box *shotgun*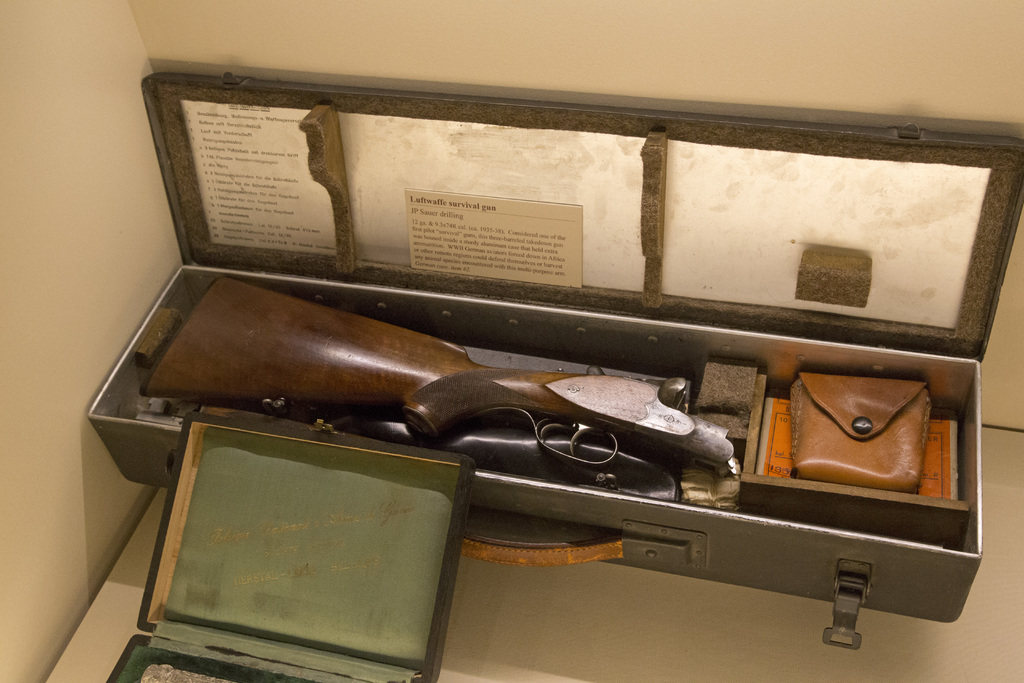
BBox(141, 277, 741, 501)
